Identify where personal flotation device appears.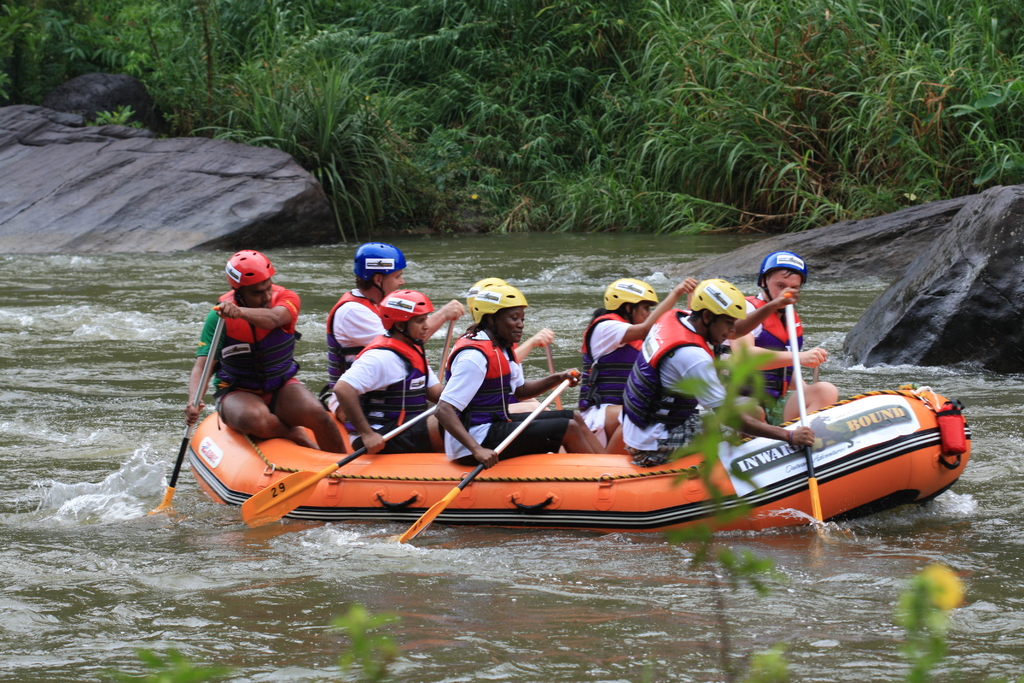
Appears at region(573, 304, 644, 409).
